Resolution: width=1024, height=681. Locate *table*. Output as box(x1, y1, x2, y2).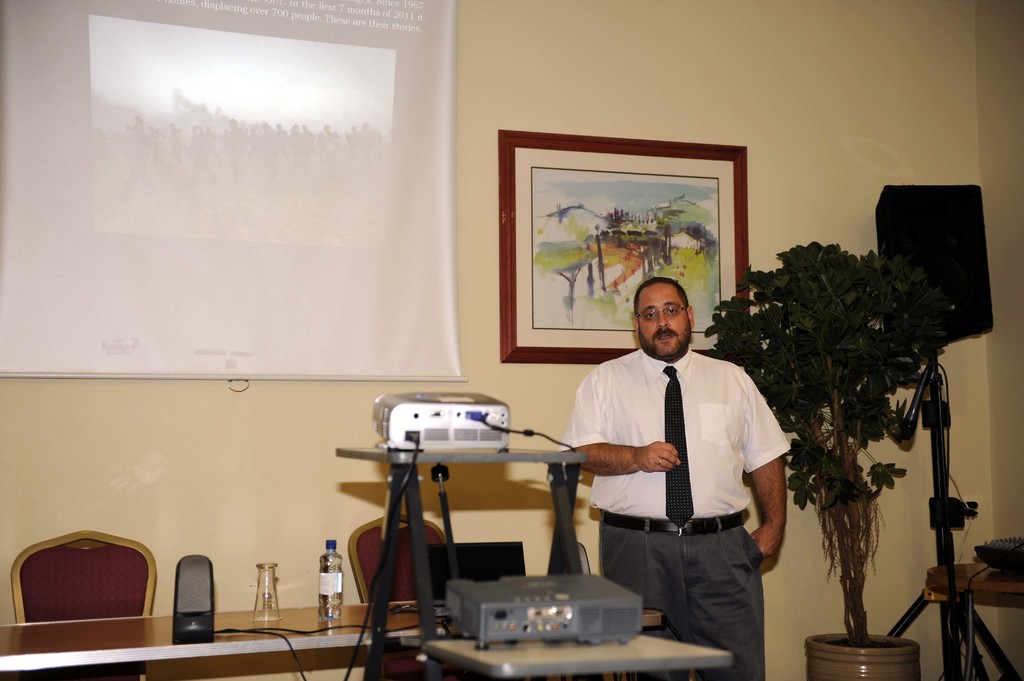
box(928, 561, 1023, 680).
